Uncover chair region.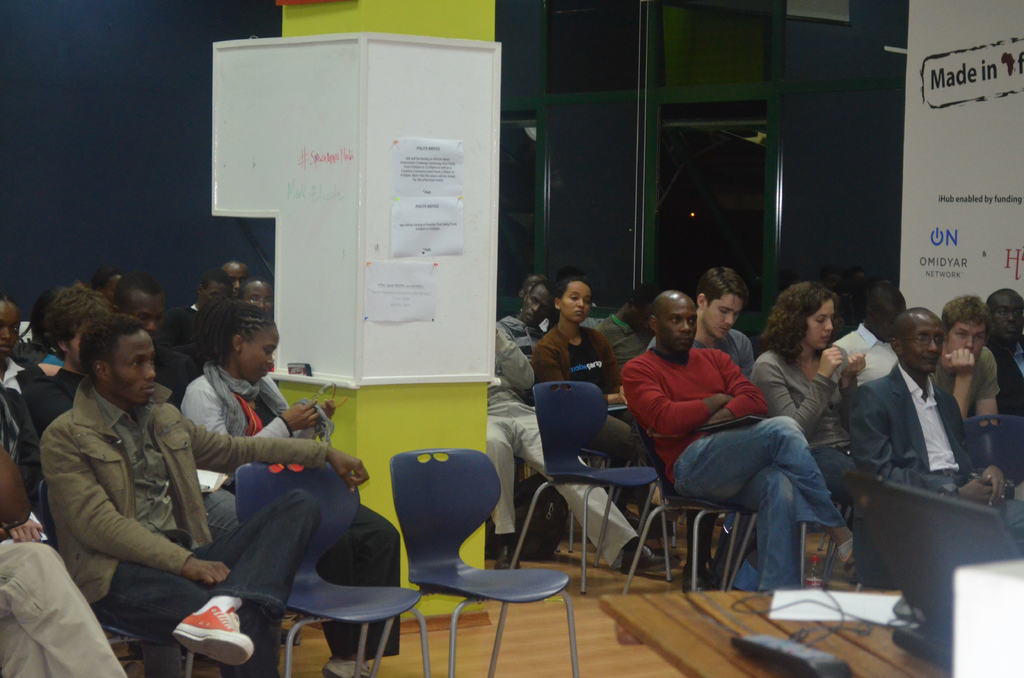
Uncovered: pyautogui.locateOnScreen(229, 464, 434, 677).
